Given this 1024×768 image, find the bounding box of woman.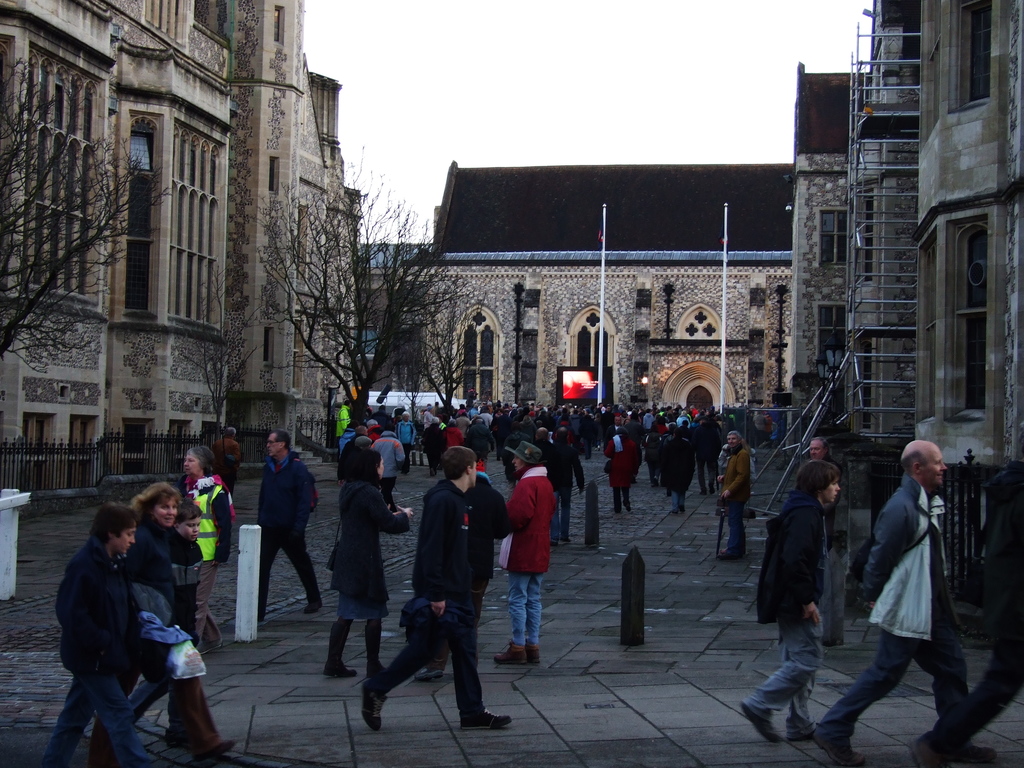
[left=495, top=441, right=557, bottom=663].
